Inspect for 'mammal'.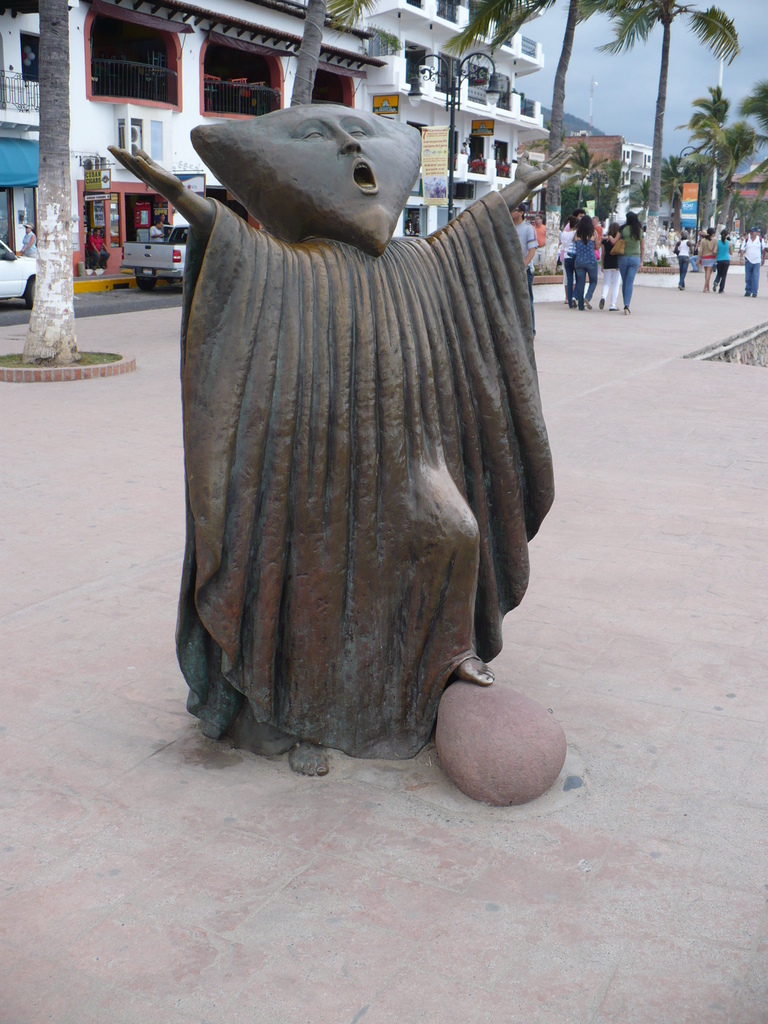
Inspection: 672:230:691:290.
